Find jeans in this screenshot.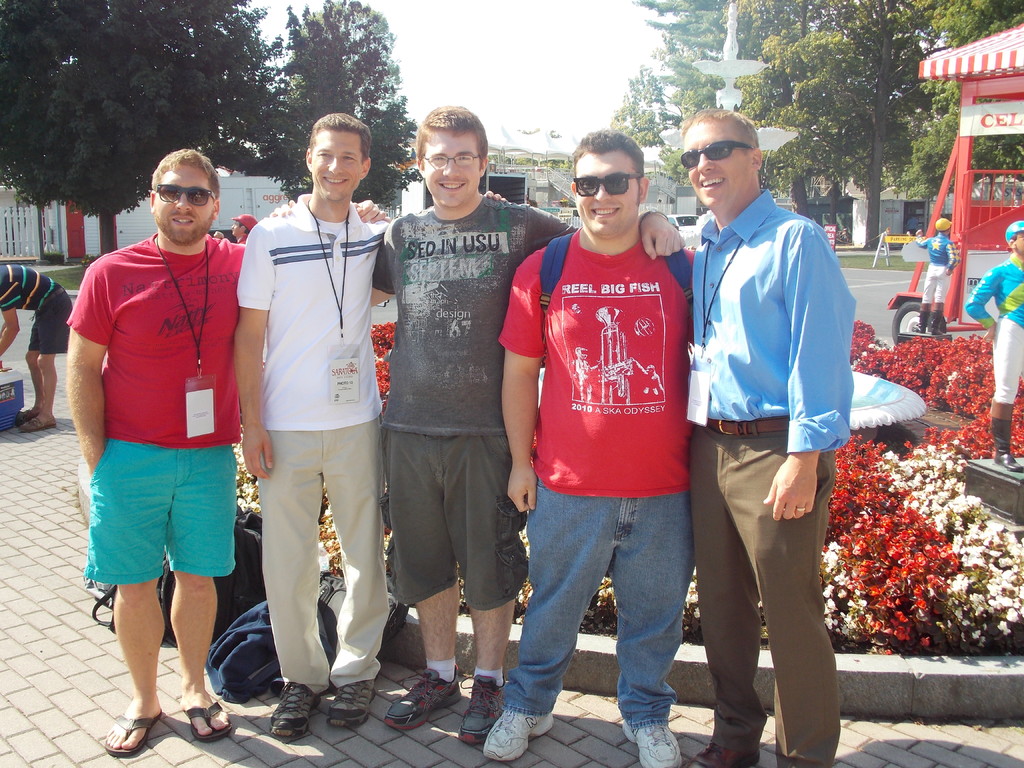
The bounding box for jeans is 497,463,693,717.
